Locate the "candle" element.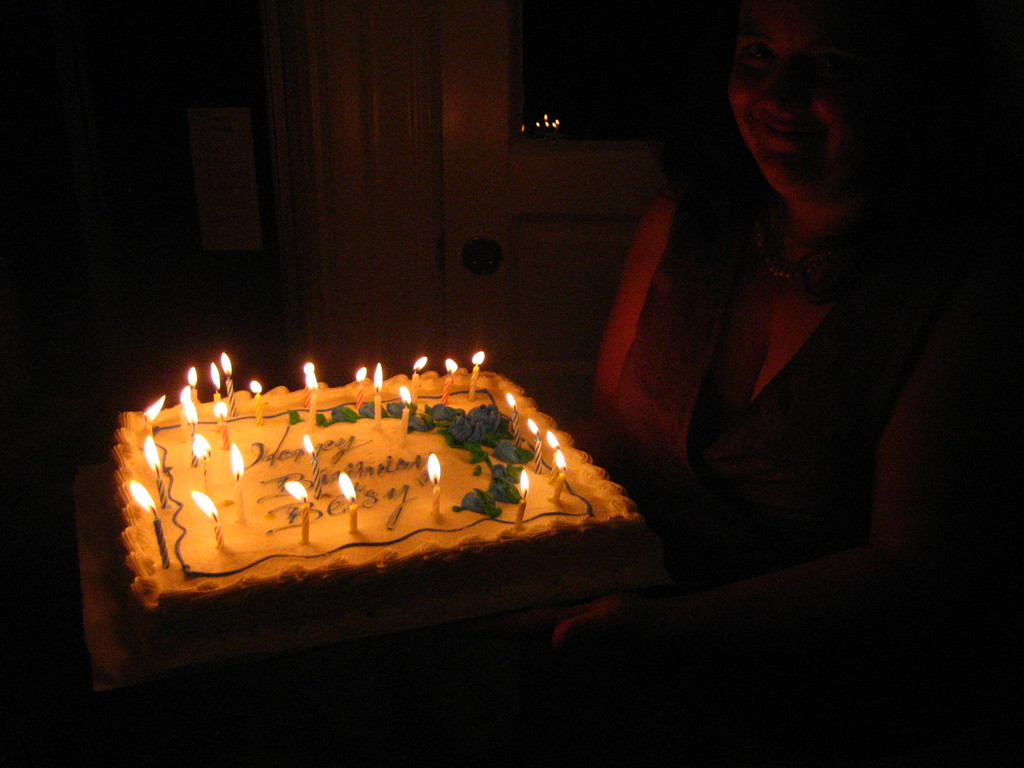
Element bbox: l=472, t=351, r=484, b=403.
